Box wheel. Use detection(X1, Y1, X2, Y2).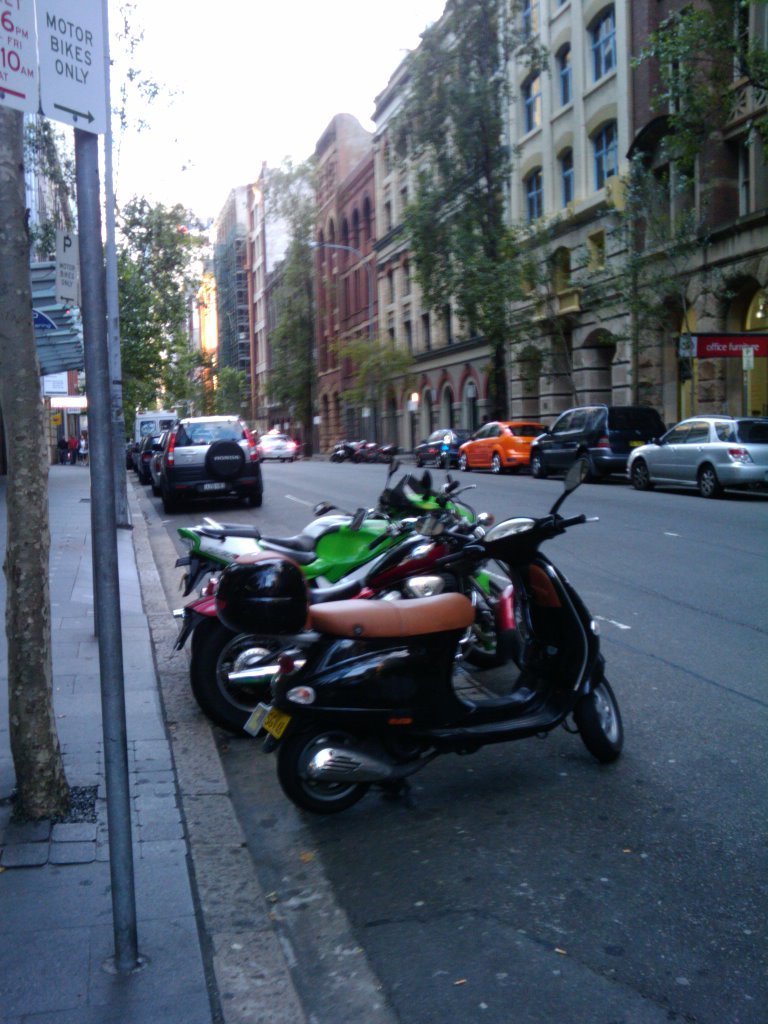
detection(196, 633, 266, 729).
